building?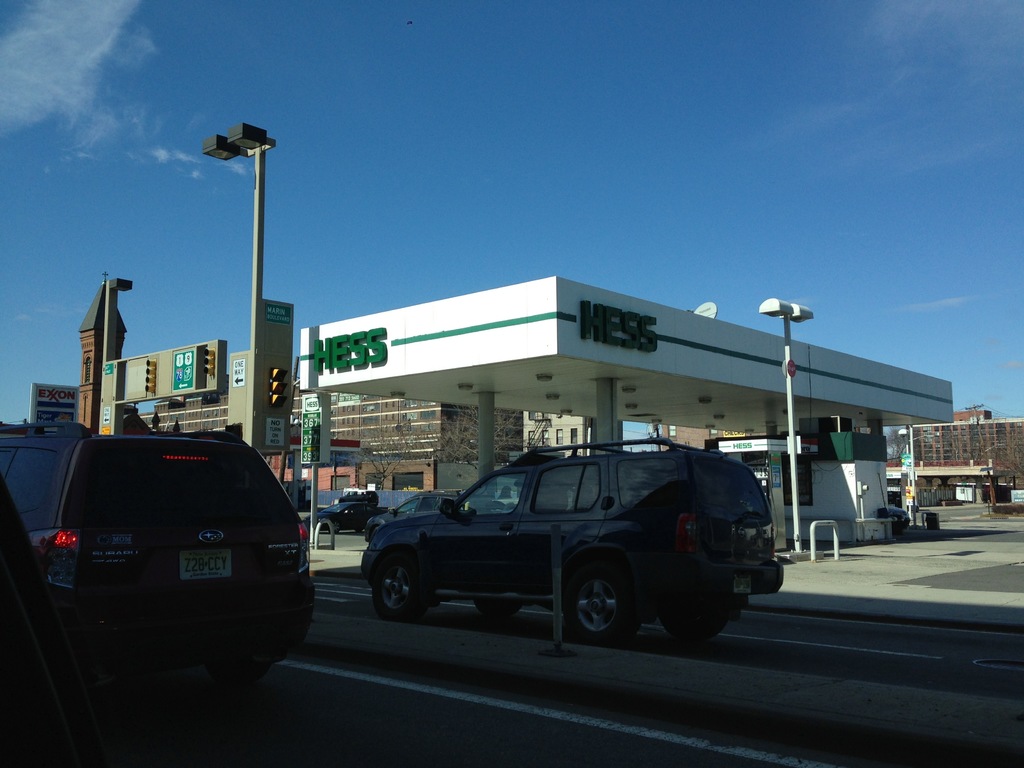
<bbox>299, 253, 952, 590</bbox>
